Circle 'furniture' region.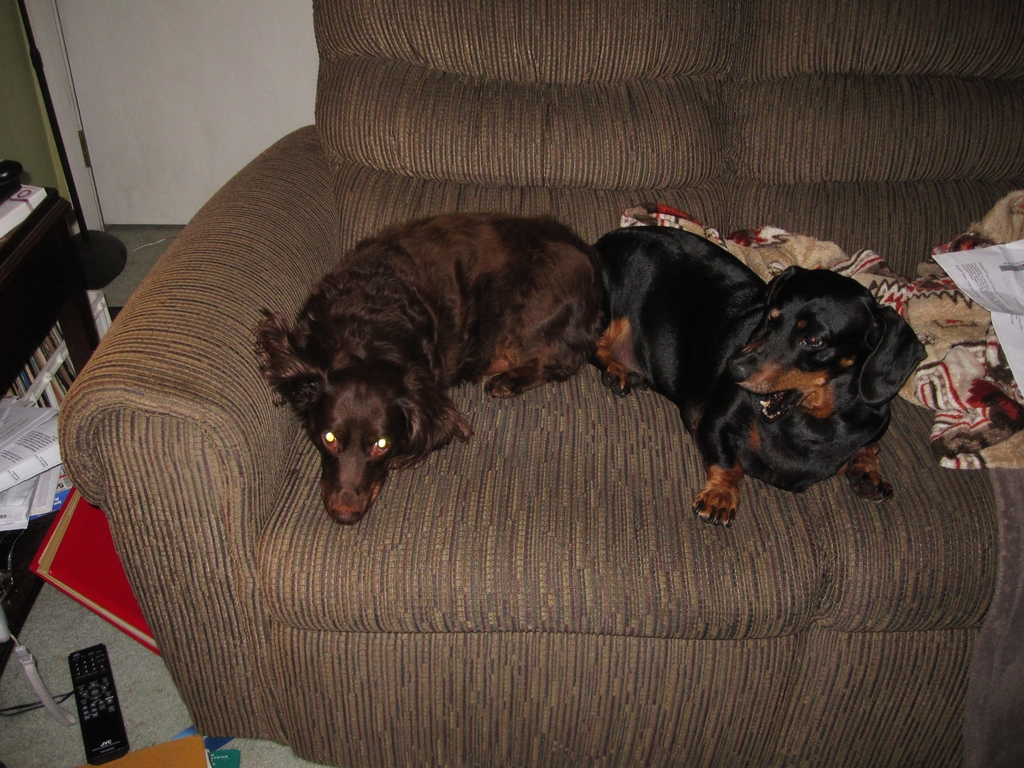
Region: rect(57, 0, 1023, 767).
